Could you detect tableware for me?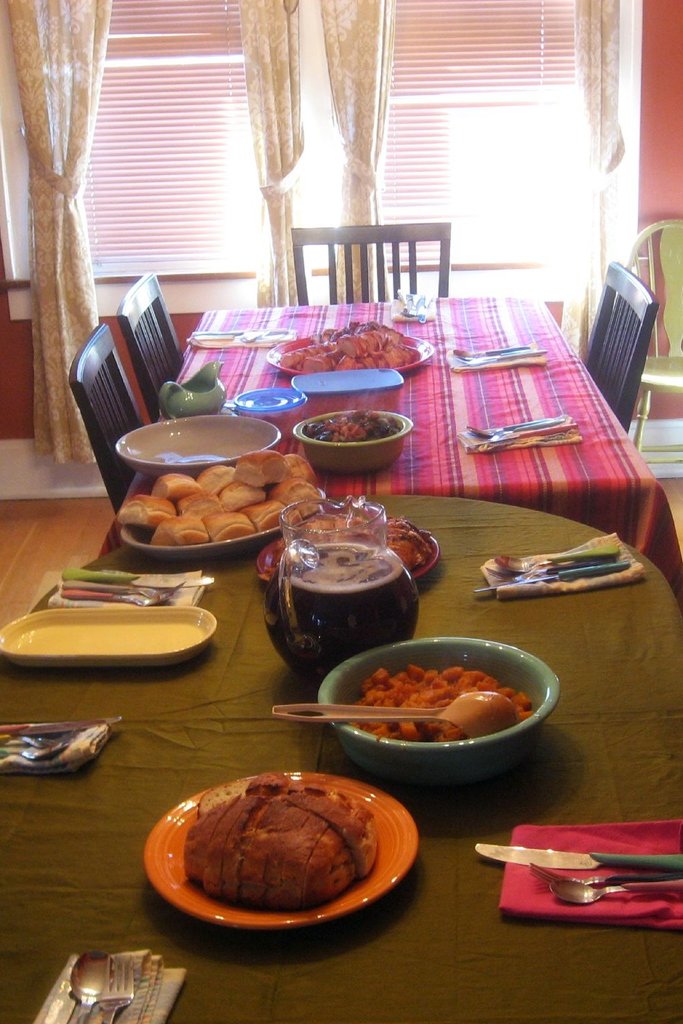
Detection result: x1=66, y1=951, x2=115, y2=1023.
